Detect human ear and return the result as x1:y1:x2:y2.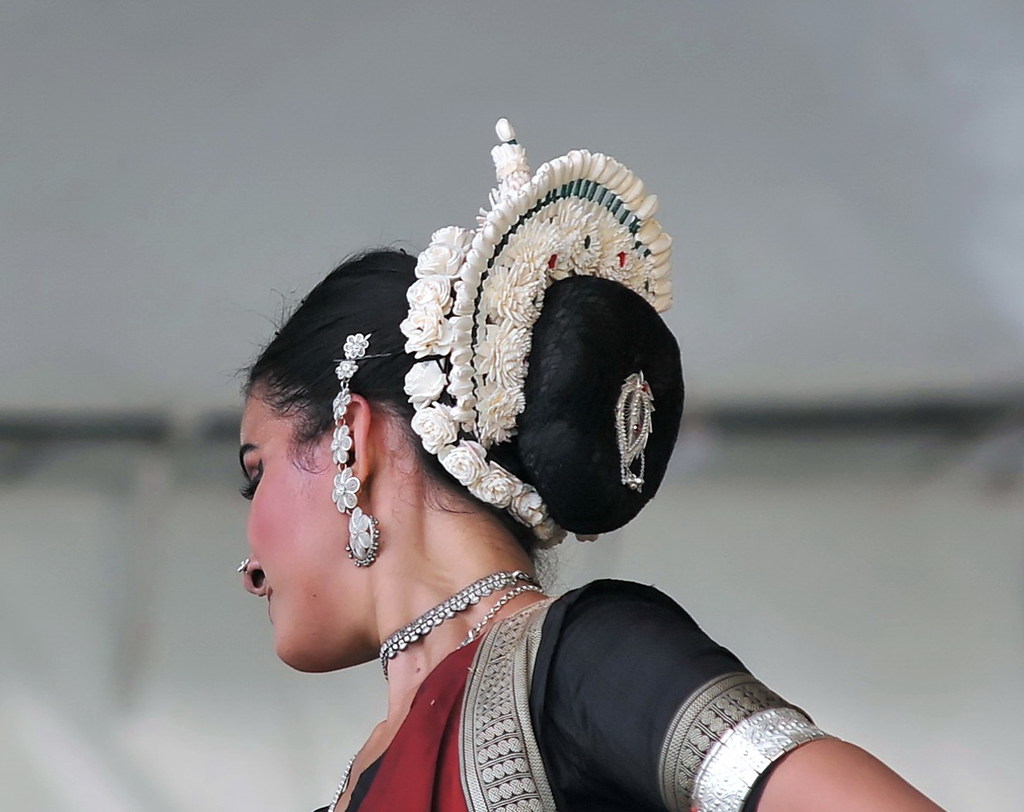
329:396:372:483.
